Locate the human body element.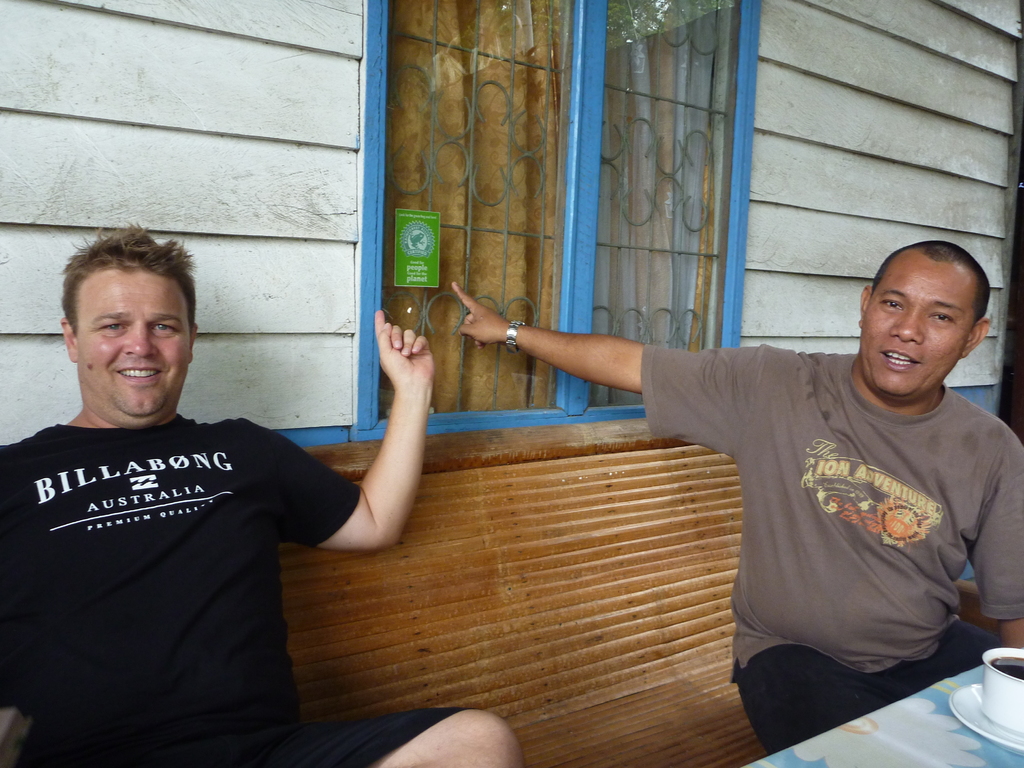
Element bbox: 0,220,529,767.
